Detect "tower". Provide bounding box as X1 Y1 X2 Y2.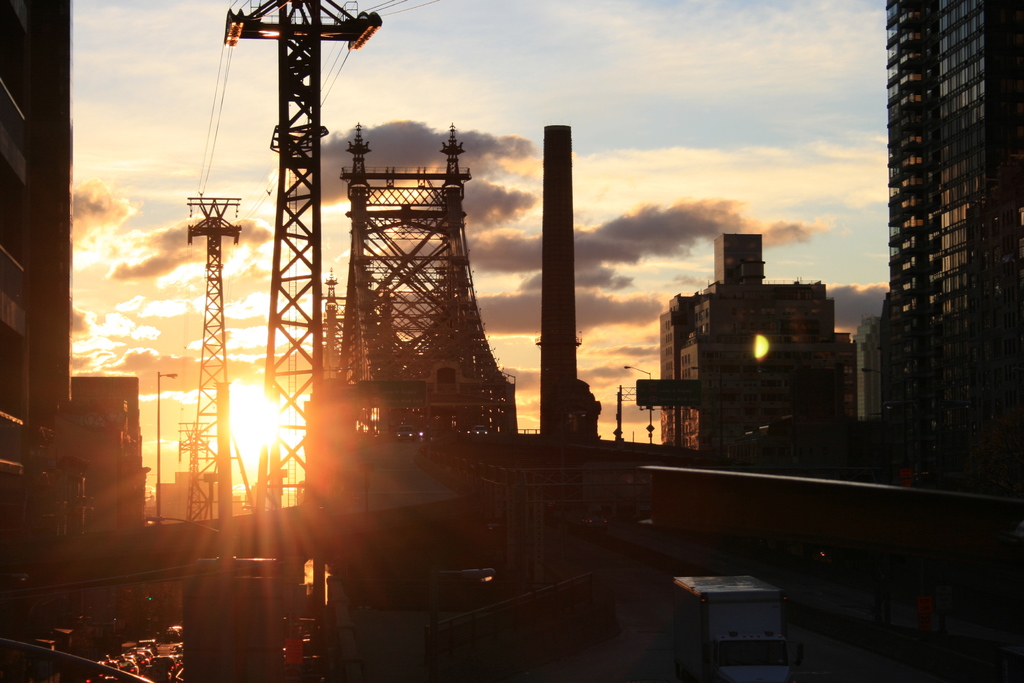
5 0 83 498.
